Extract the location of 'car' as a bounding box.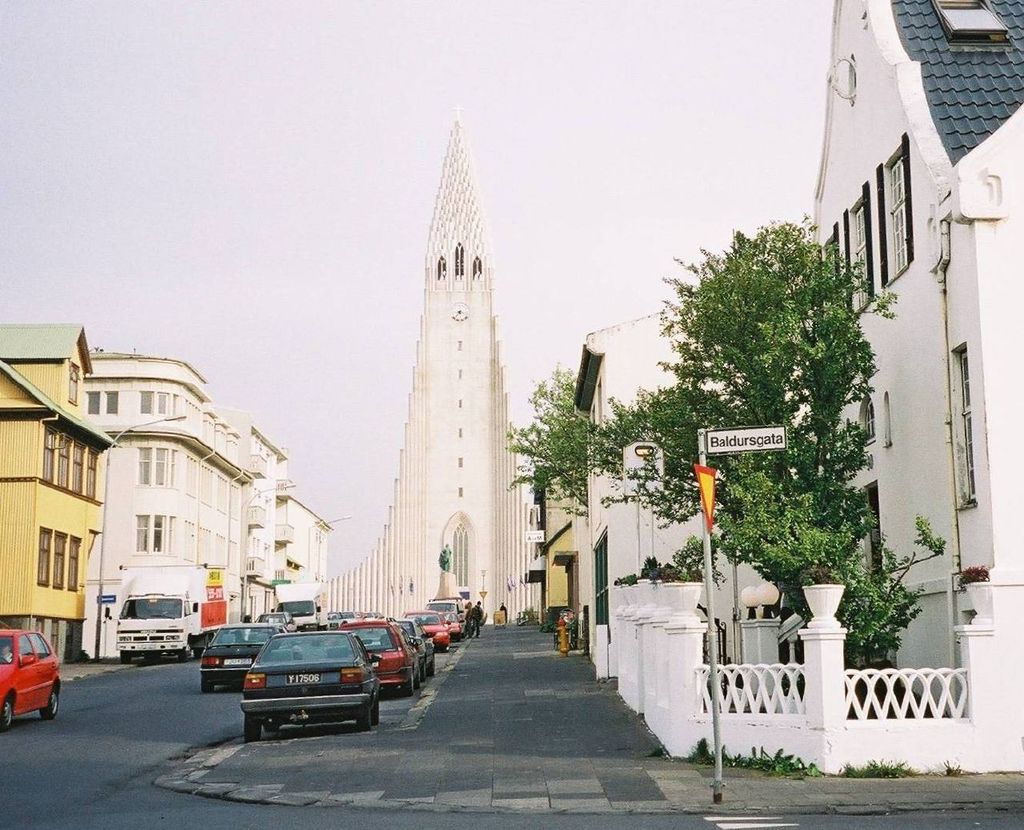
<region>0, 631, 61, 732</region>.
